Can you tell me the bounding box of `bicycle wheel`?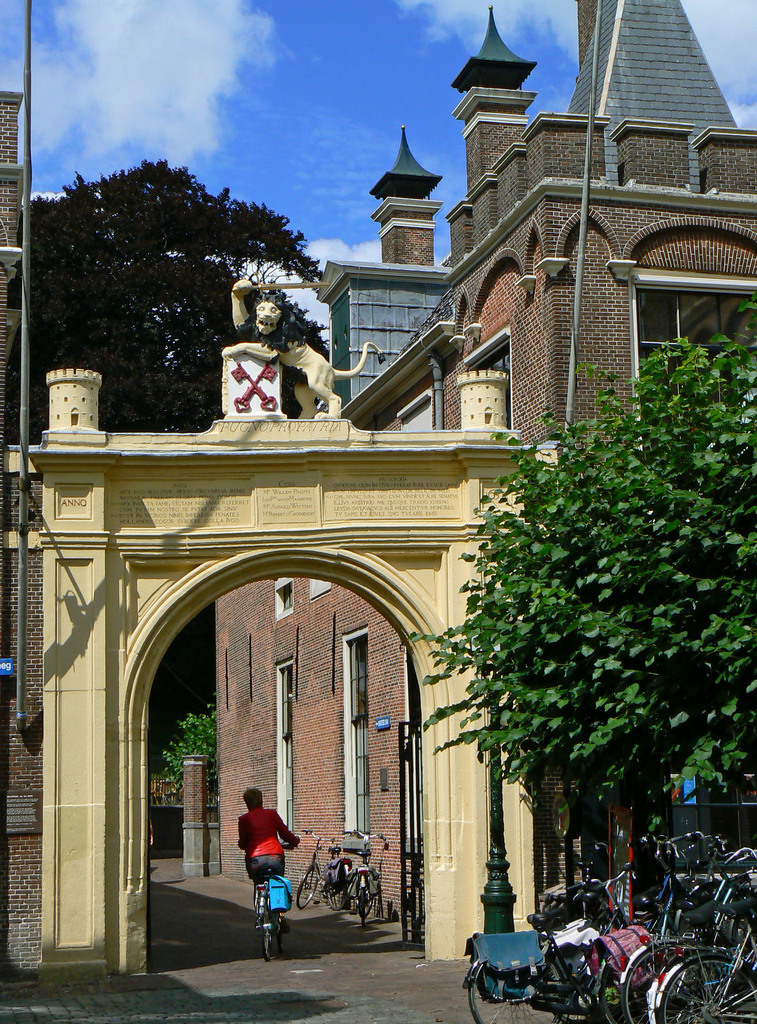
pyautogui.locateOnScreen(351, 886, 369, 930).
